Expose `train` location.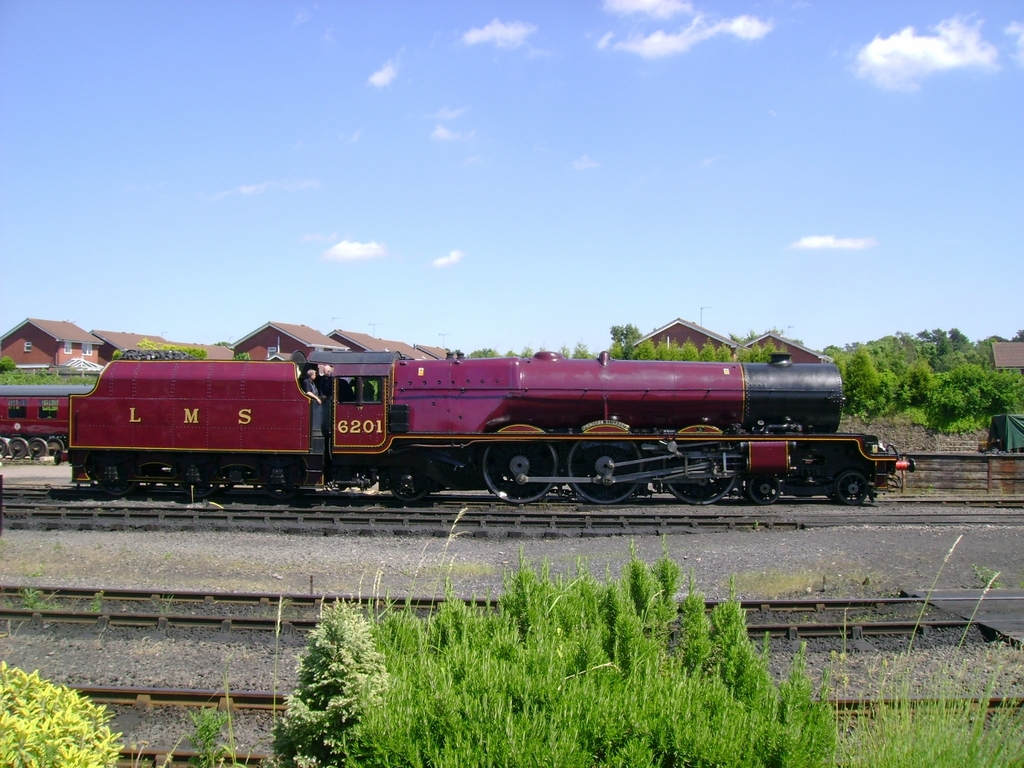
Exposed at (x1=49, y1=350, x2=913, y2=514).
